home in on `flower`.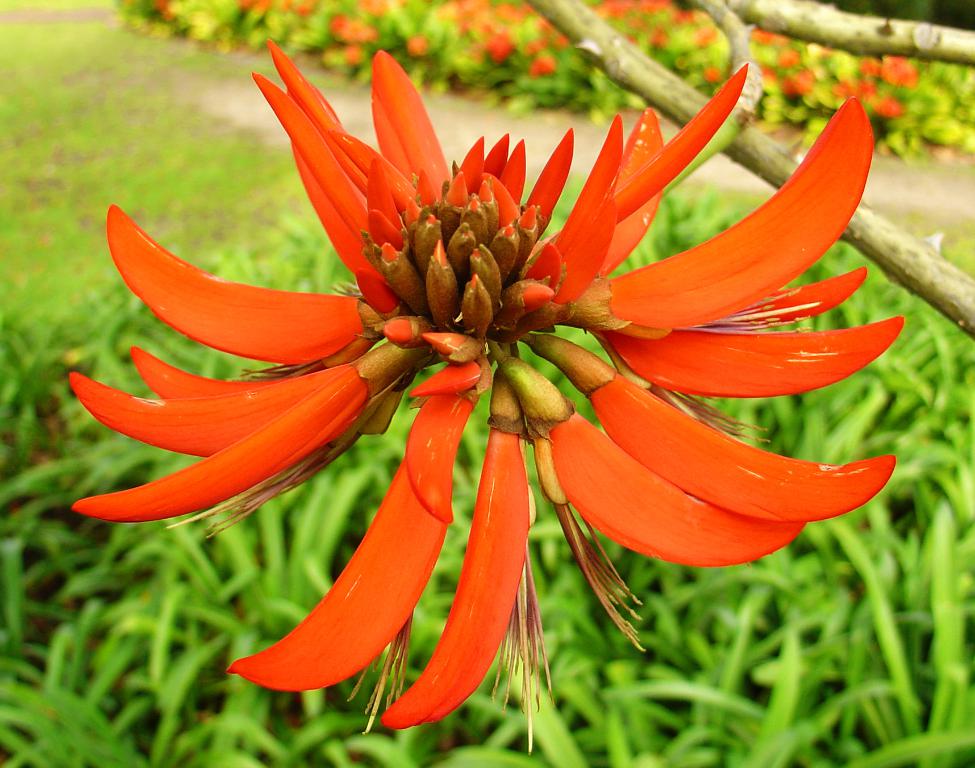
Homed in at 0, 0, 935, 746.
